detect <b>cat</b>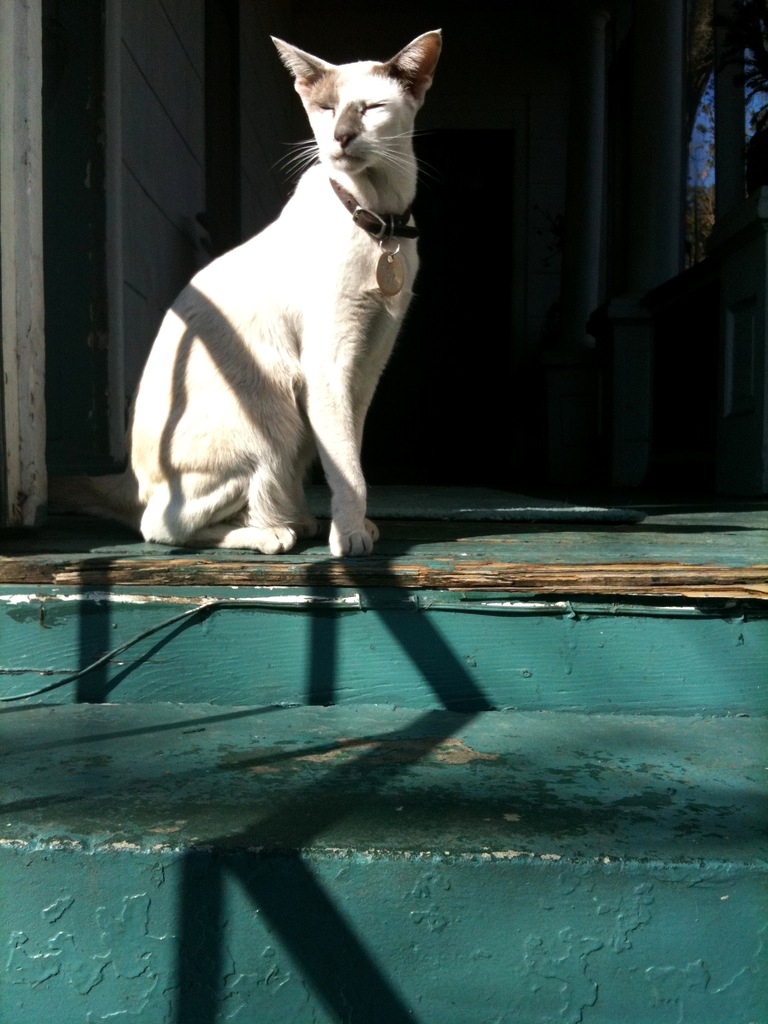
(126, 25, 450, 560)
